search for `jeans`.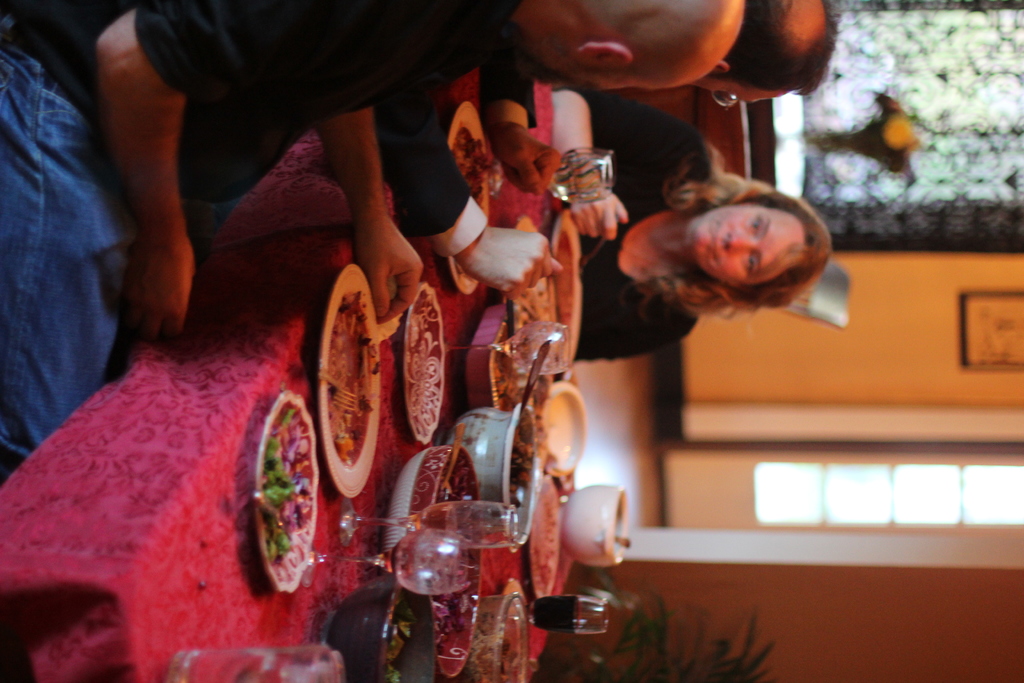
Found at [x1=0, y1=6, x2=250, y2=483].
